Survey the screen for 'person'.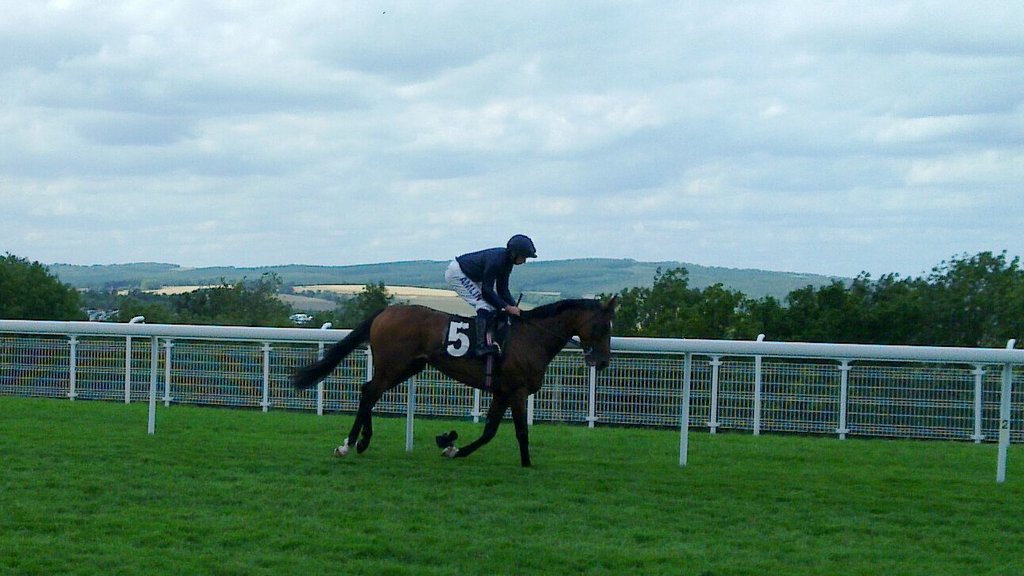
Survey found: <region>442, 220, 548, 337</region>.
